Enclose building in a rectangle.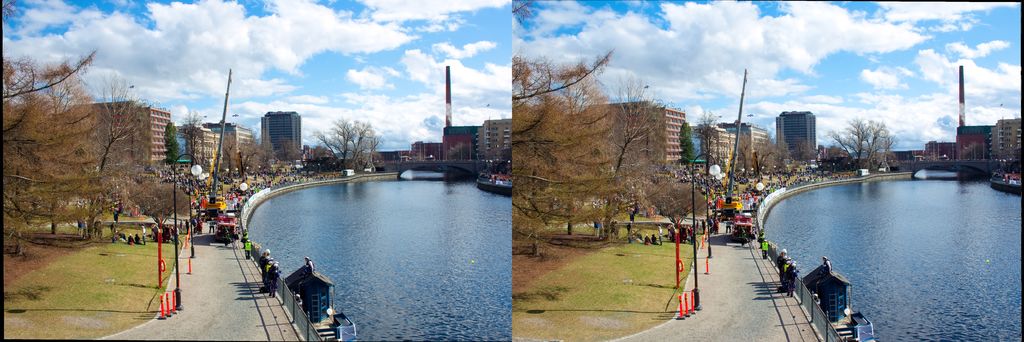
(left=775, top=107, right=816, bottom=160).
